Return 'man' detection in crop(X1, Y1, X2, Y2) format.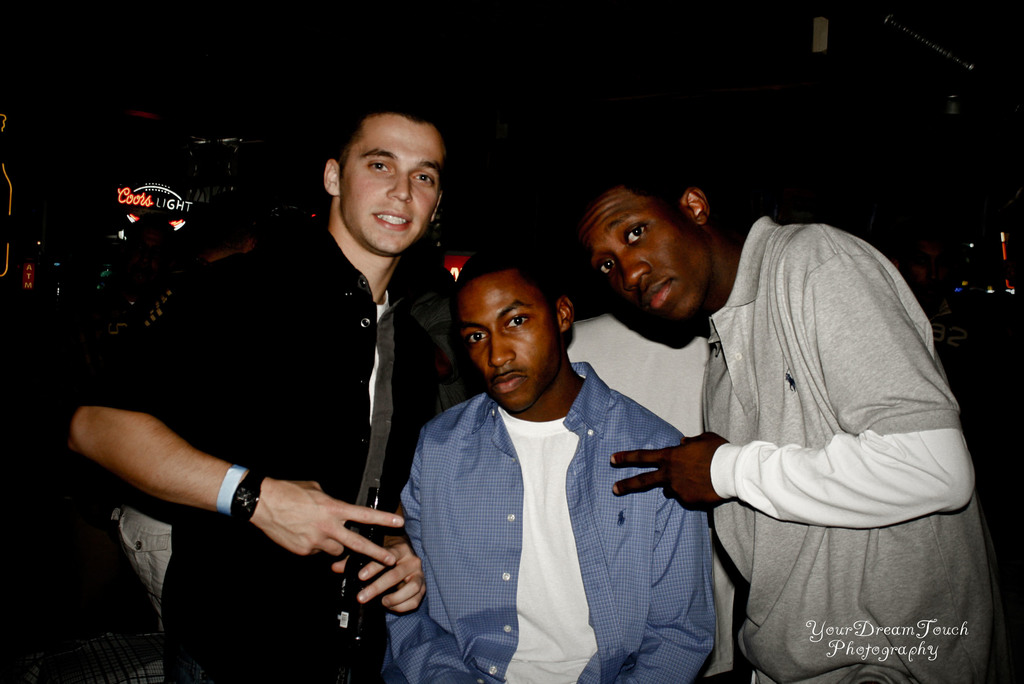
crop(387, 248, 694, 672).
